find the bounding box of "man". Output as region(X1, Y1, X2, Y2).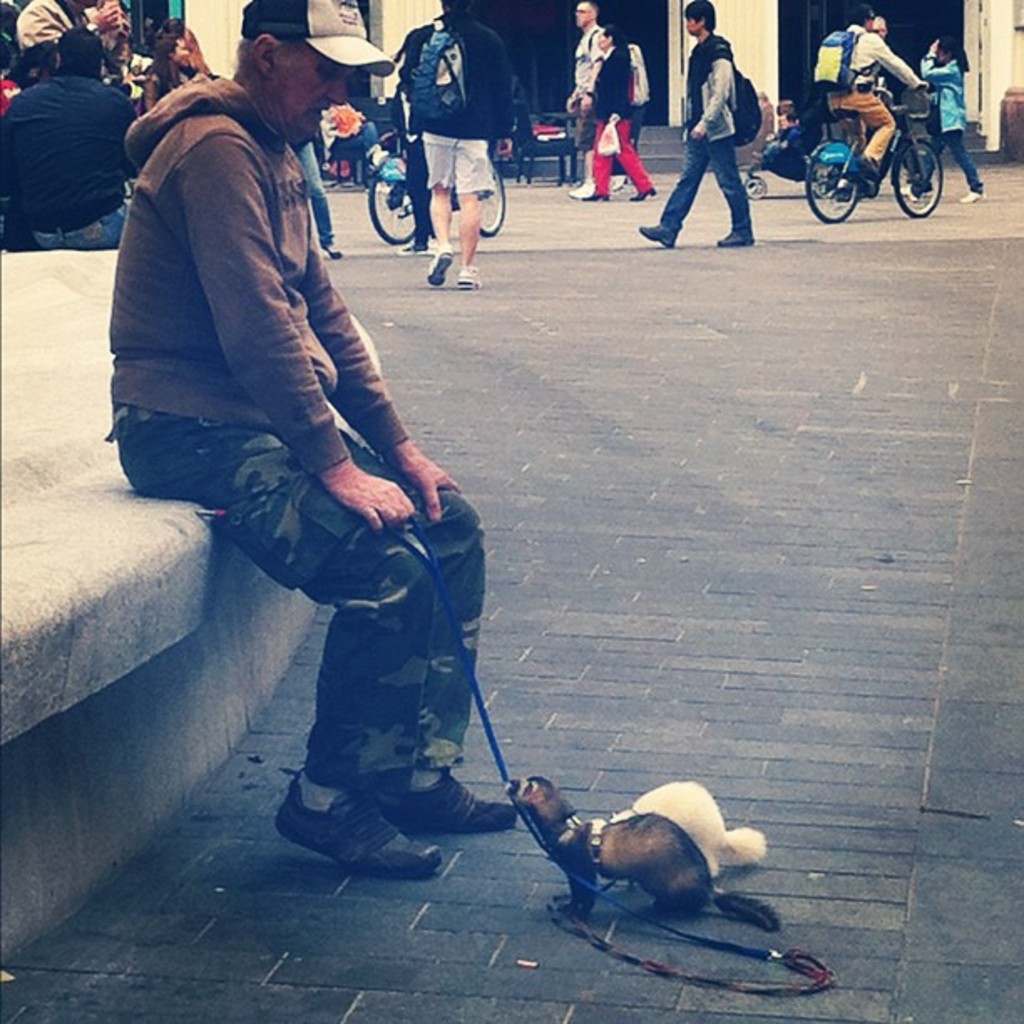
region(0, 32, 139, 244).
